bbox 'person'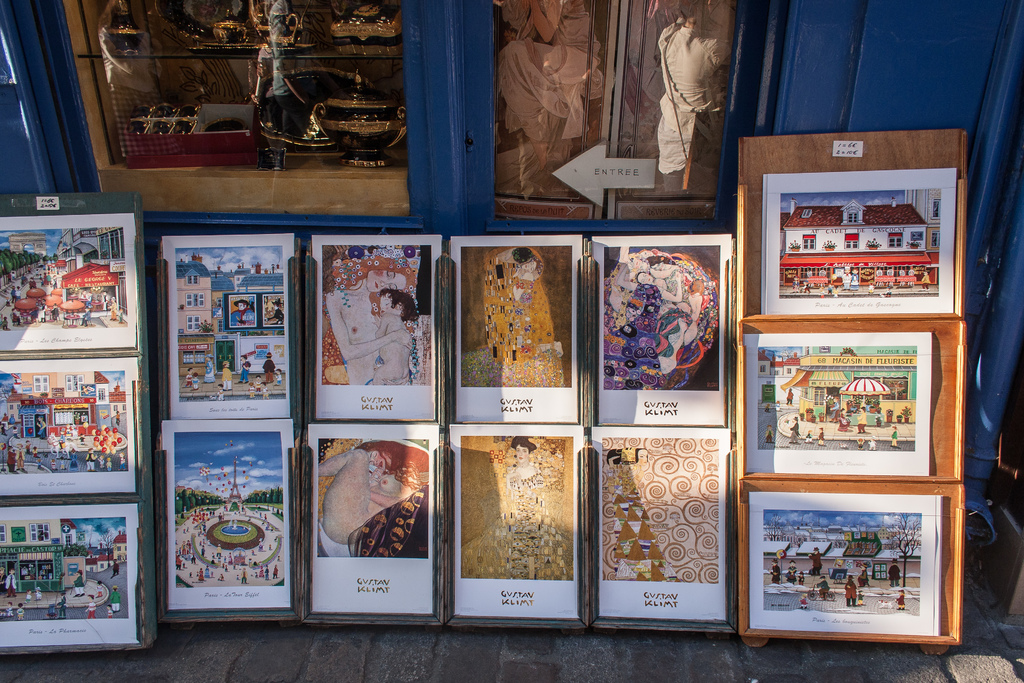
[x1=264, y1=297, x2=284, y2=324]
